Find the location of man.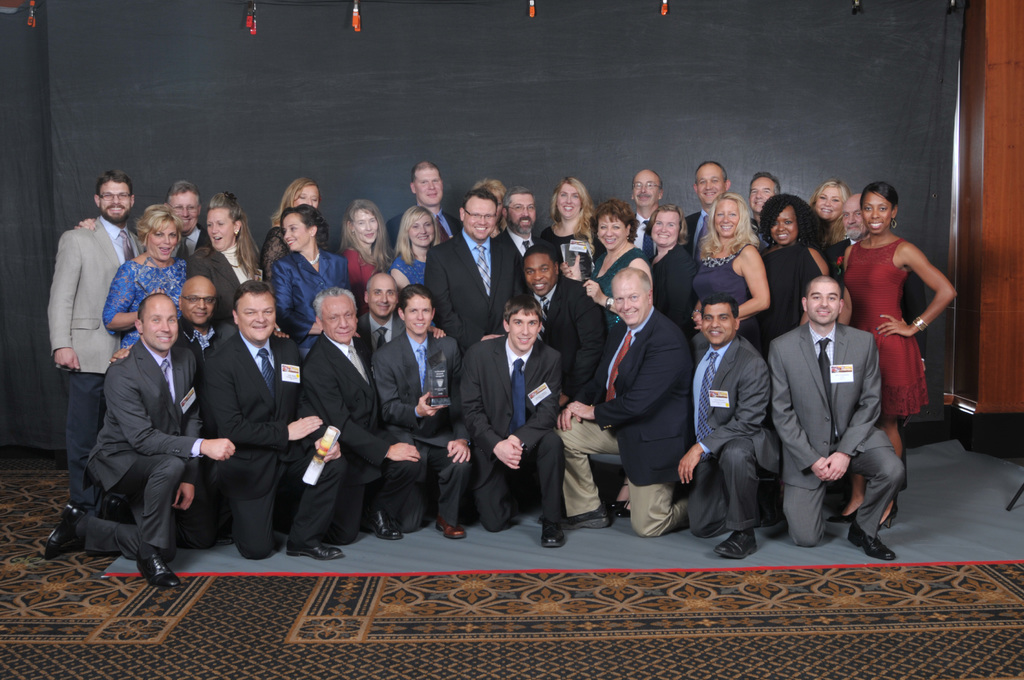
Location: 430:190:515:355.
